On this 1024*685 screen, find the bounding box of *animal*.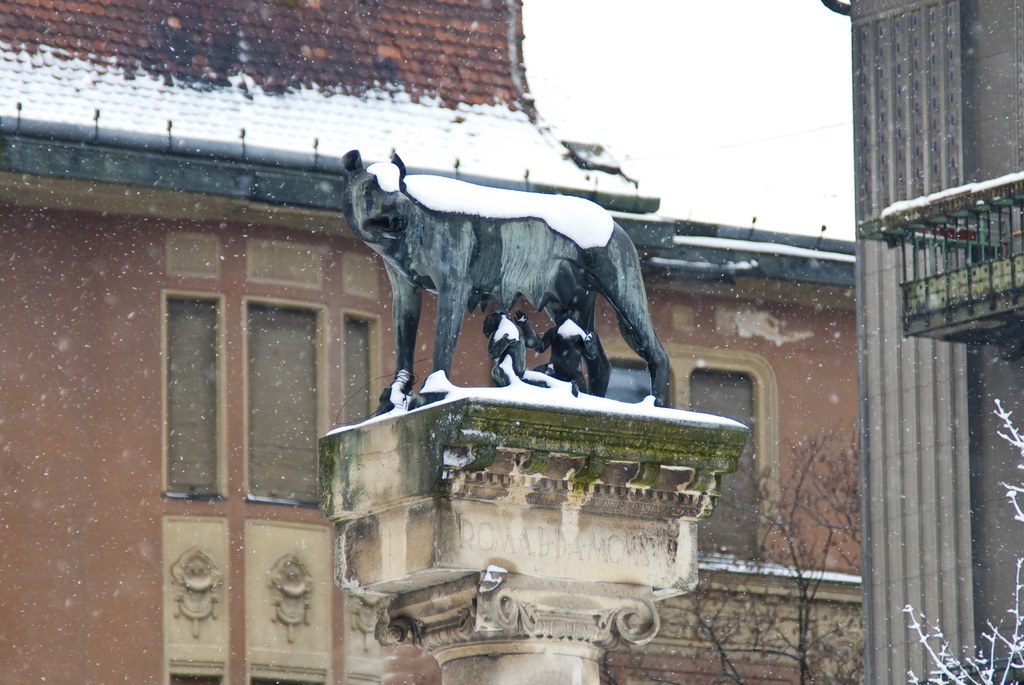
Bounding box: 344:145:673:414.
